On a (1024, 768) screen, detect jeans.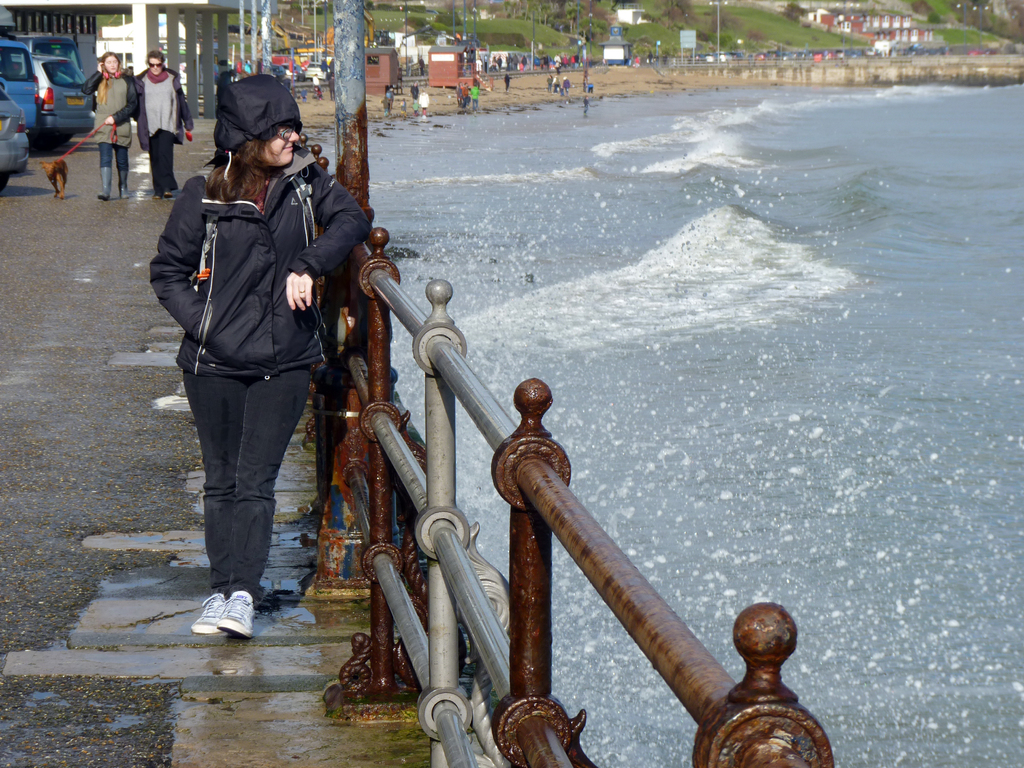
pyautogui.locateOnScreen(100, 143, 131, 169).
